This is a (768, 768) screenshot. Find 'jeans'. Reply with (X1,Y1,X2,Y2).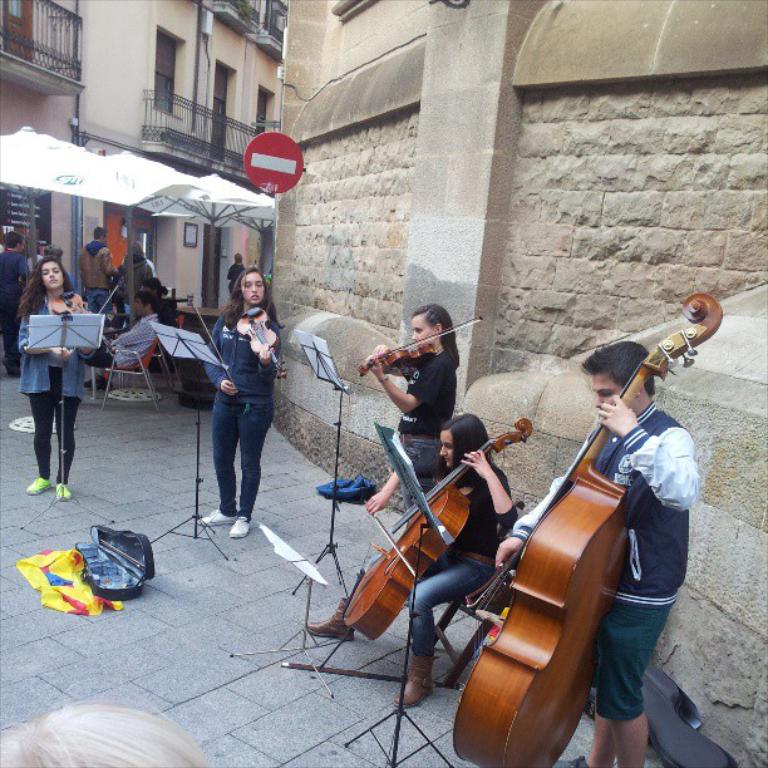
(407,546,494,655).
